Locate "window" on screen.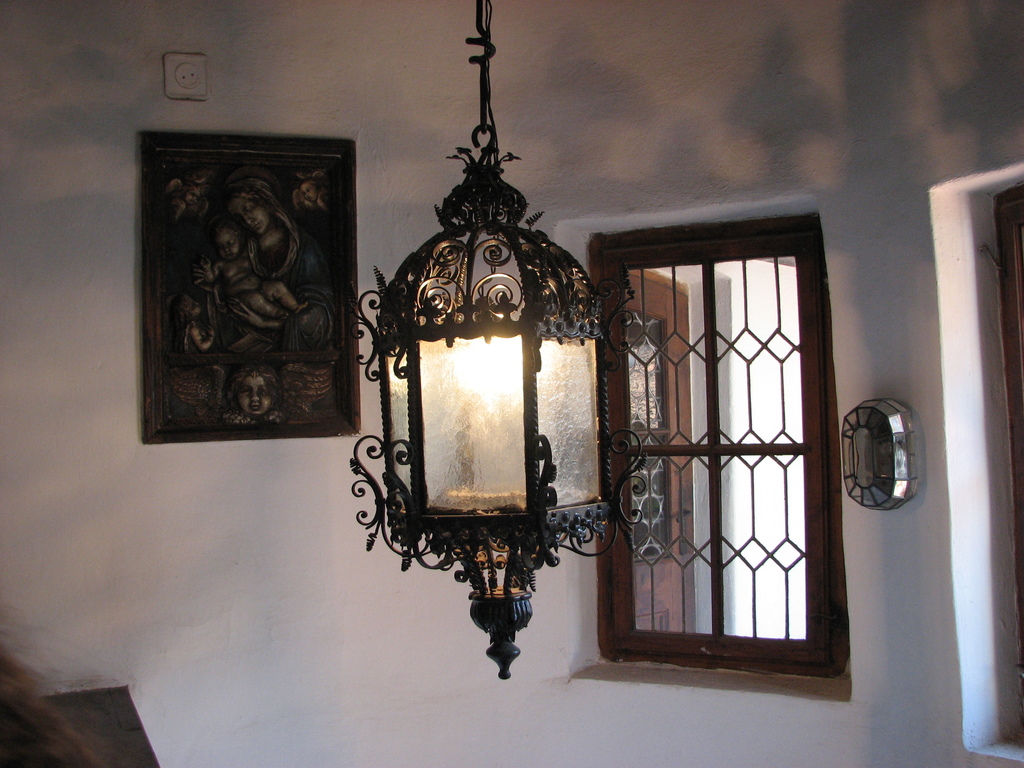
On screen at box(595, 166, 846, 680).
